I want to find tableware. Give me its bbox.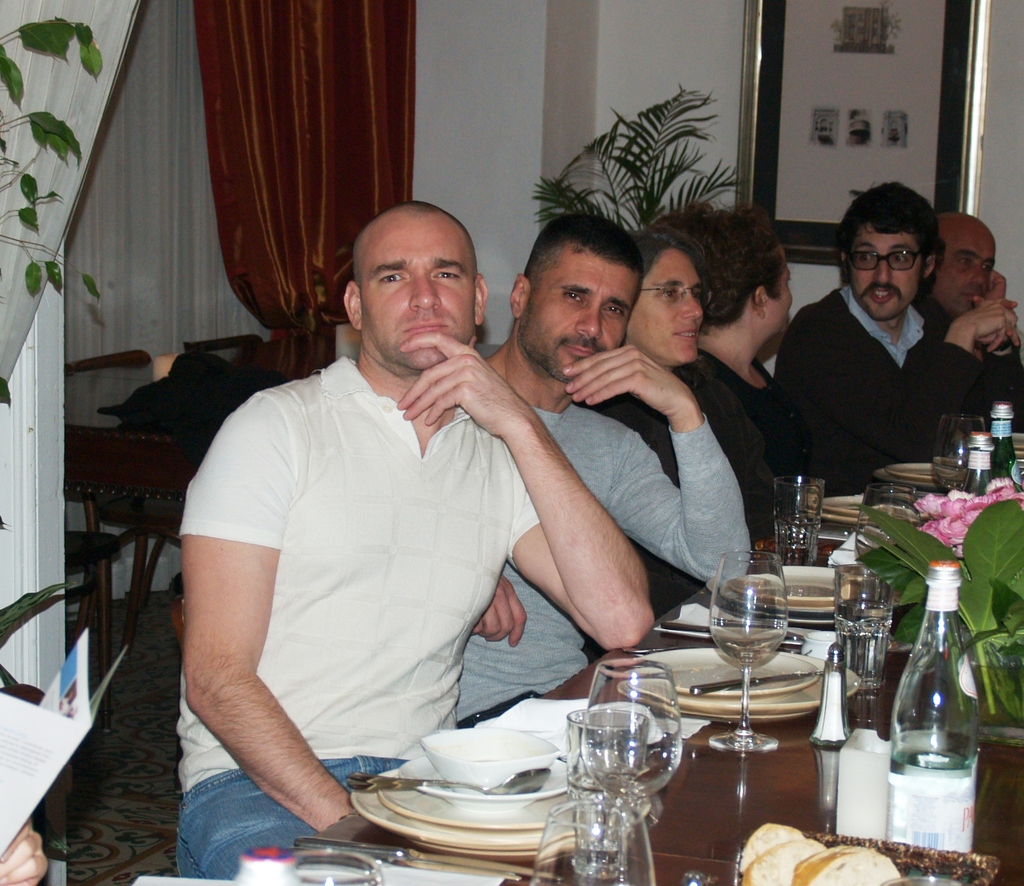
bbox=(368, 720, 591, 838).
